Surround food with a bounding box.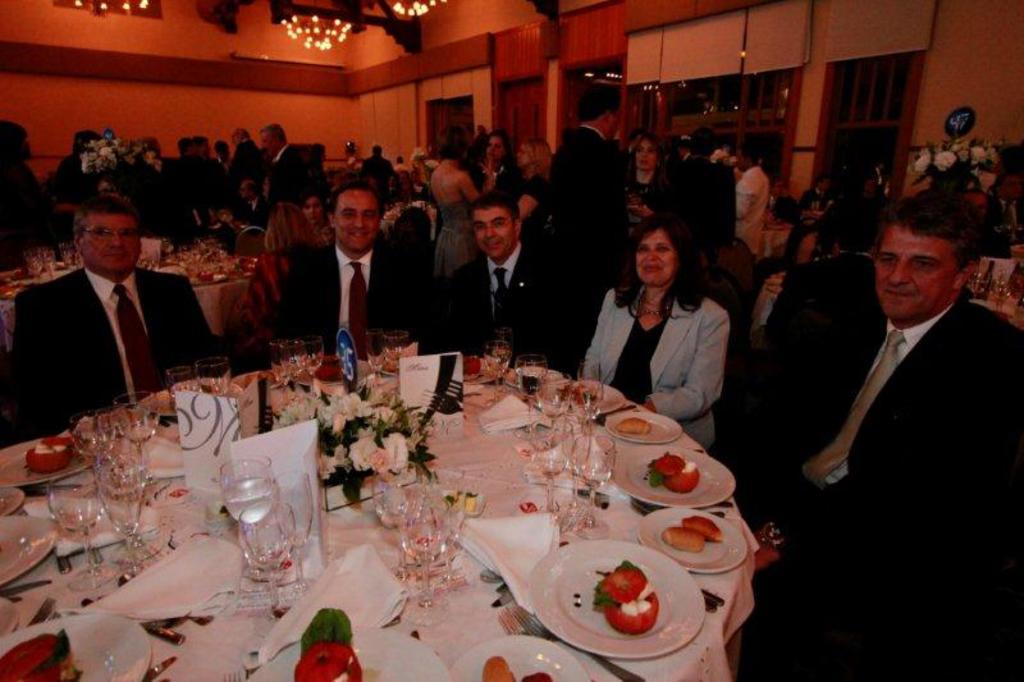
left=486, top=656, right=549, bottom=681.
